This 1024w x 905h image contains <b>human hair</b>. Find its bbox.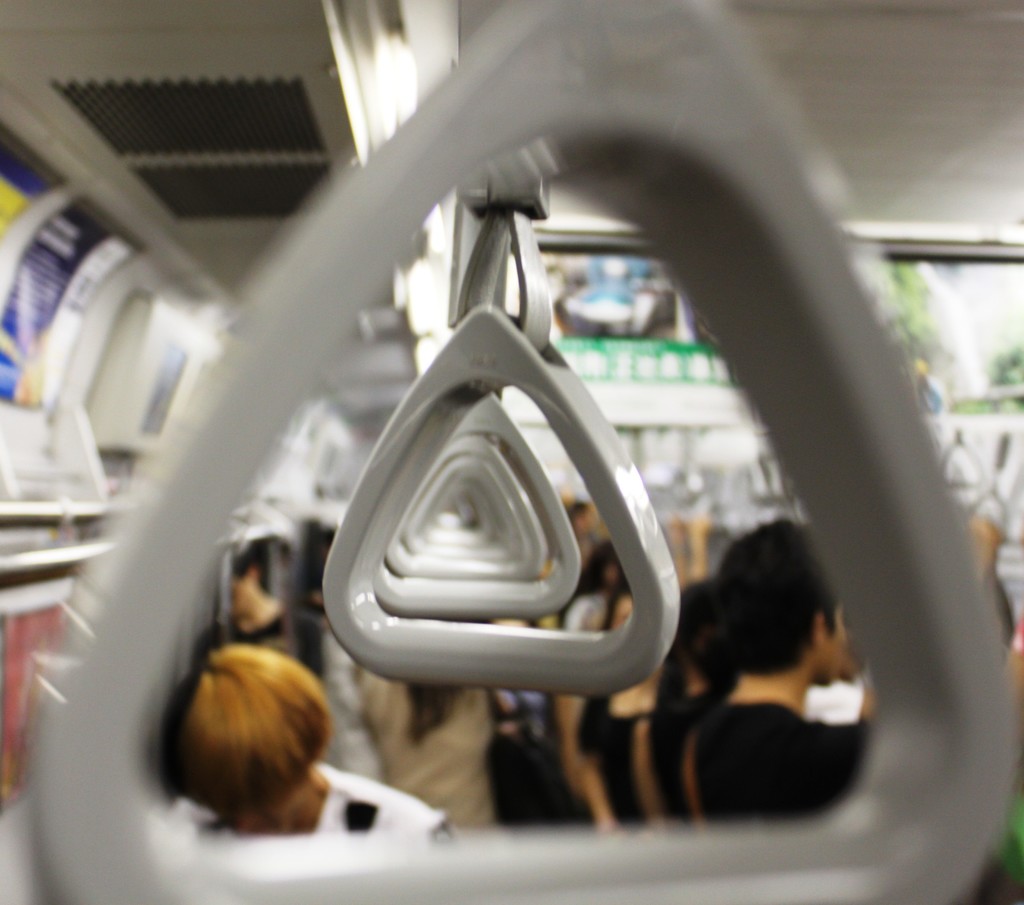
(653, 570, 719, 698).
